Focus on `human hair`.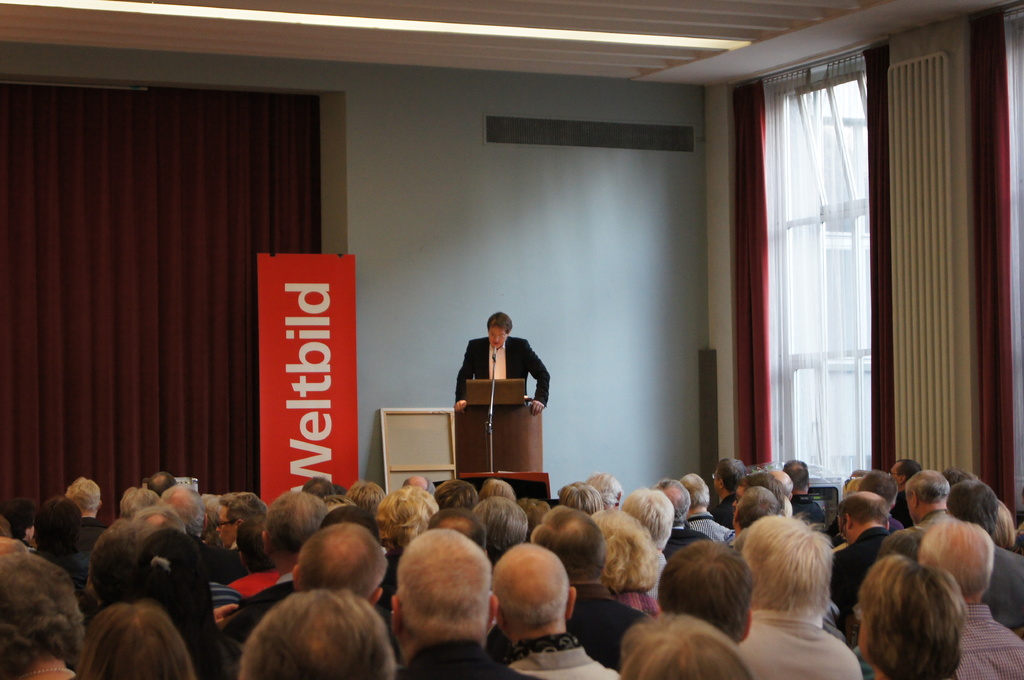
Focused at left=493, top=580, right=568, bottom=630.
